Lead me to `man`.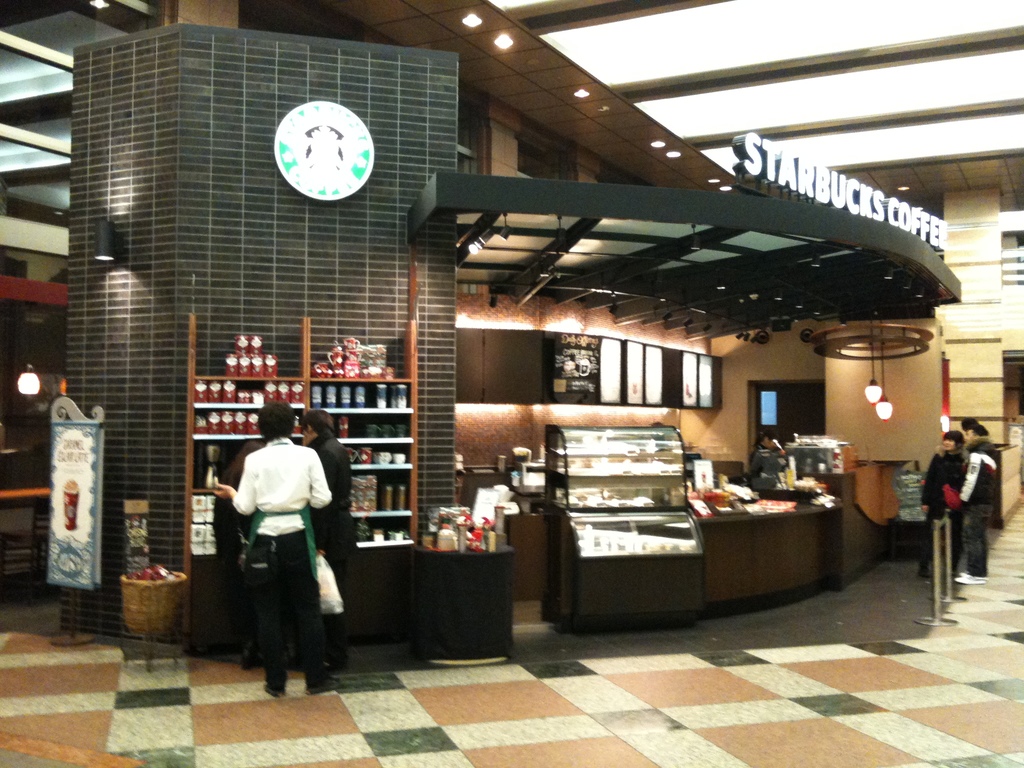
Lead to (290, 401, 356, 673).
